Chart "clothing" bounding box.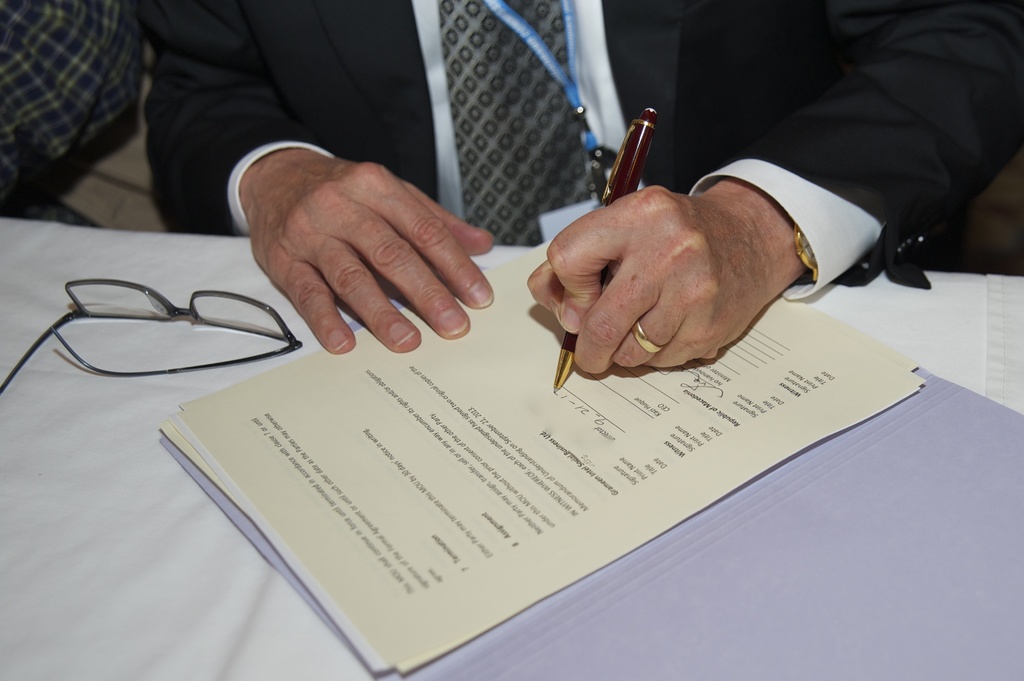
Charted: (11, 13, 142, 186).
